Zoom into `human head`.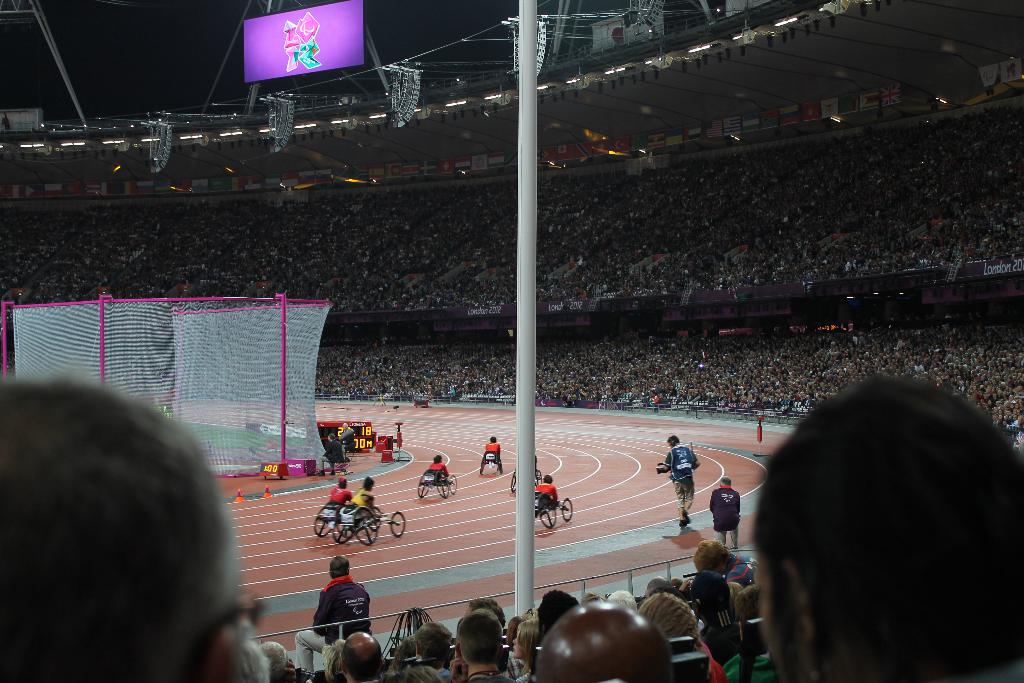
Zoom target: x1=520 y1=609 x2=538 y2=618.
